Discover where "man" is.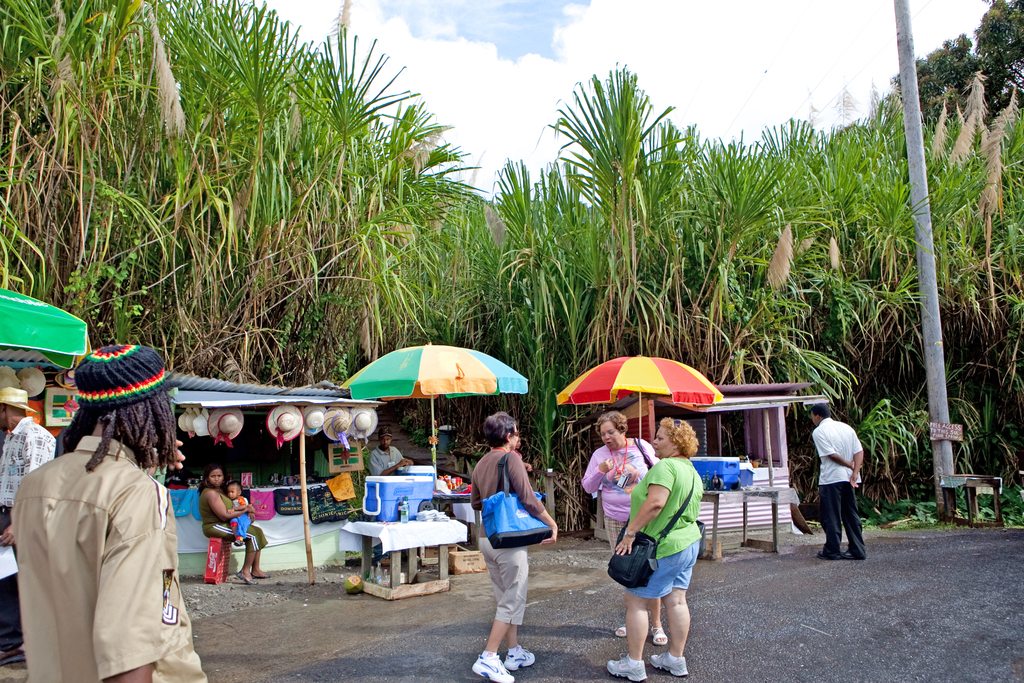
Discovered at left=0, top=387, right=63, bottom=661.
